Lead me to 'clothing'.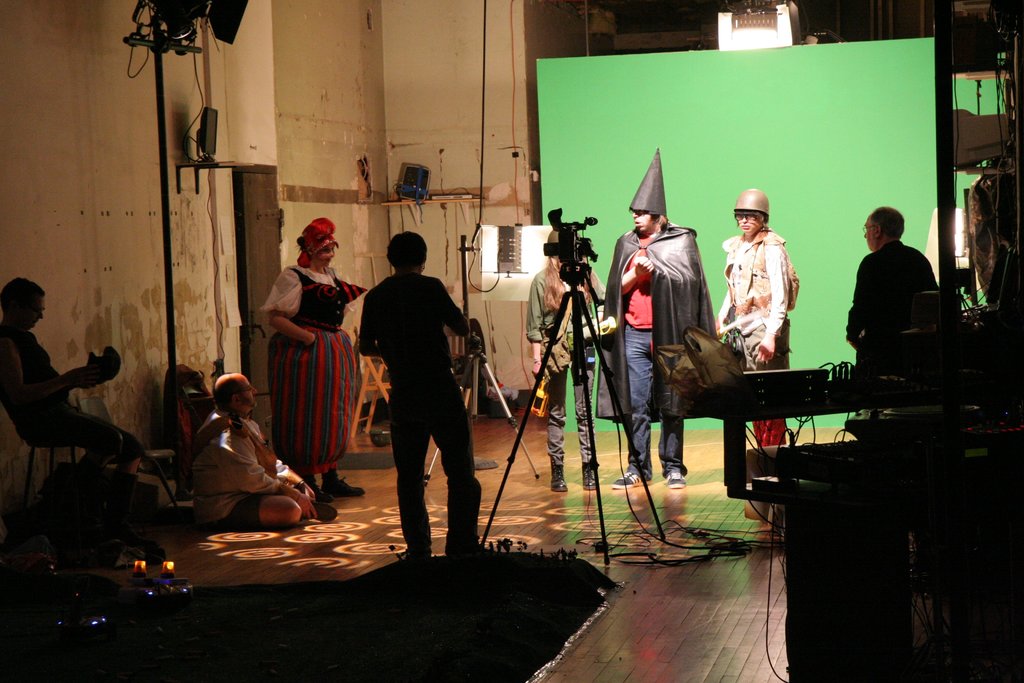
Lead to bbox=(717, 236, 793, 445).
